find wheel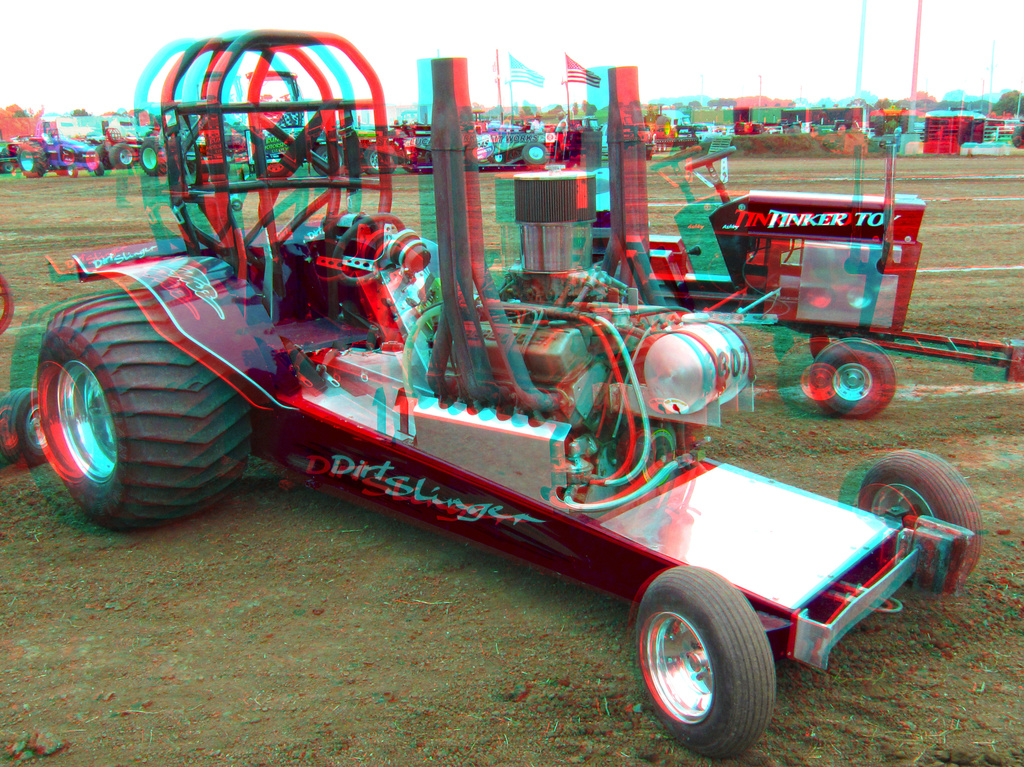
box(634, 565, 775, 759)
